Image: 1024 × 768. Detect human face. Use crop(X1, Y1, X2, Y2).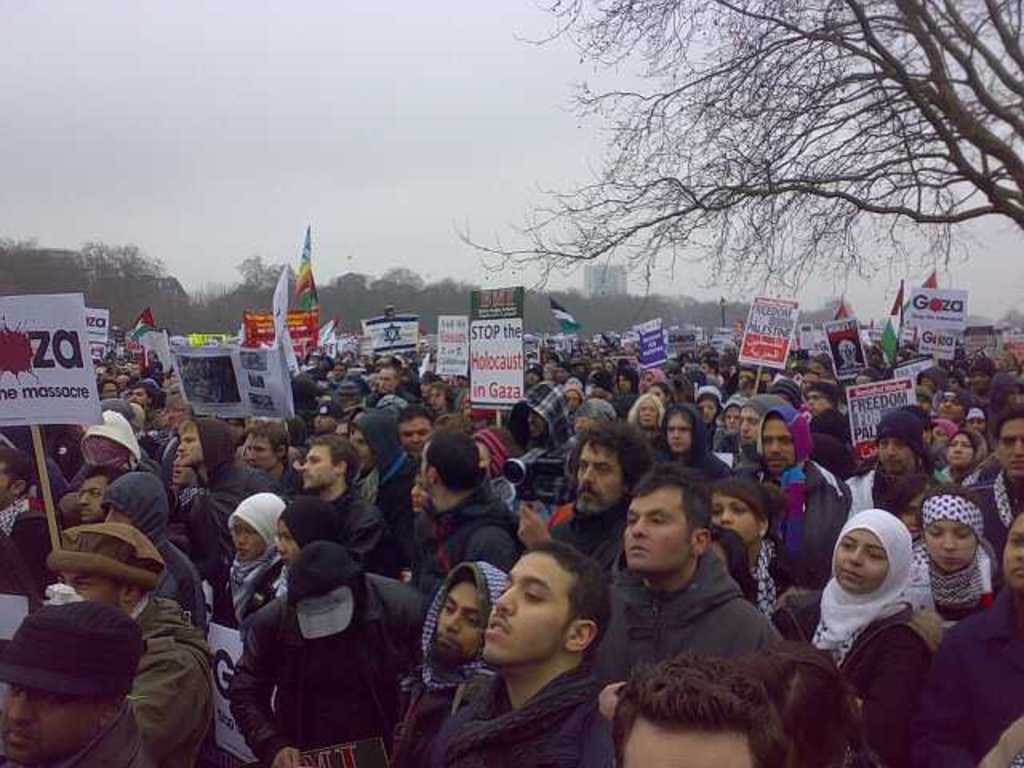
crop(922, 518, 978, 573).
